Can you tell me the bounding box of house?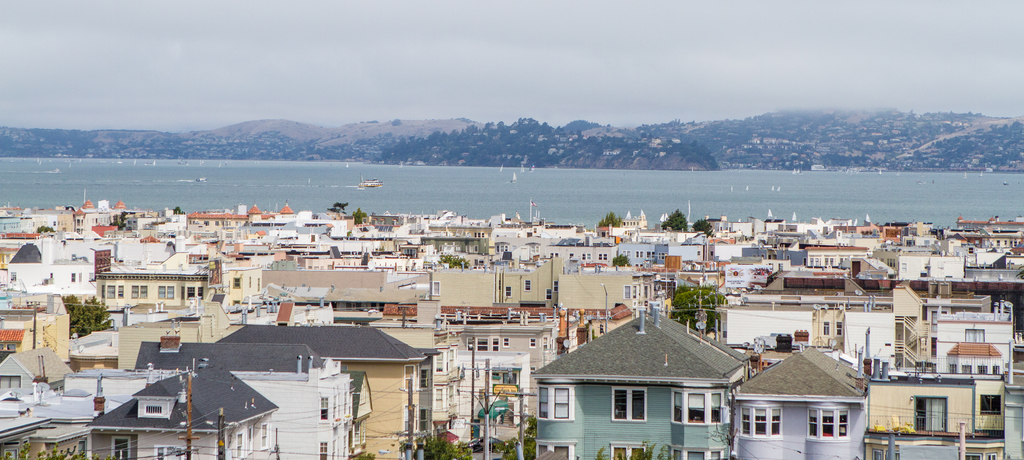
[844,215,914,245].
